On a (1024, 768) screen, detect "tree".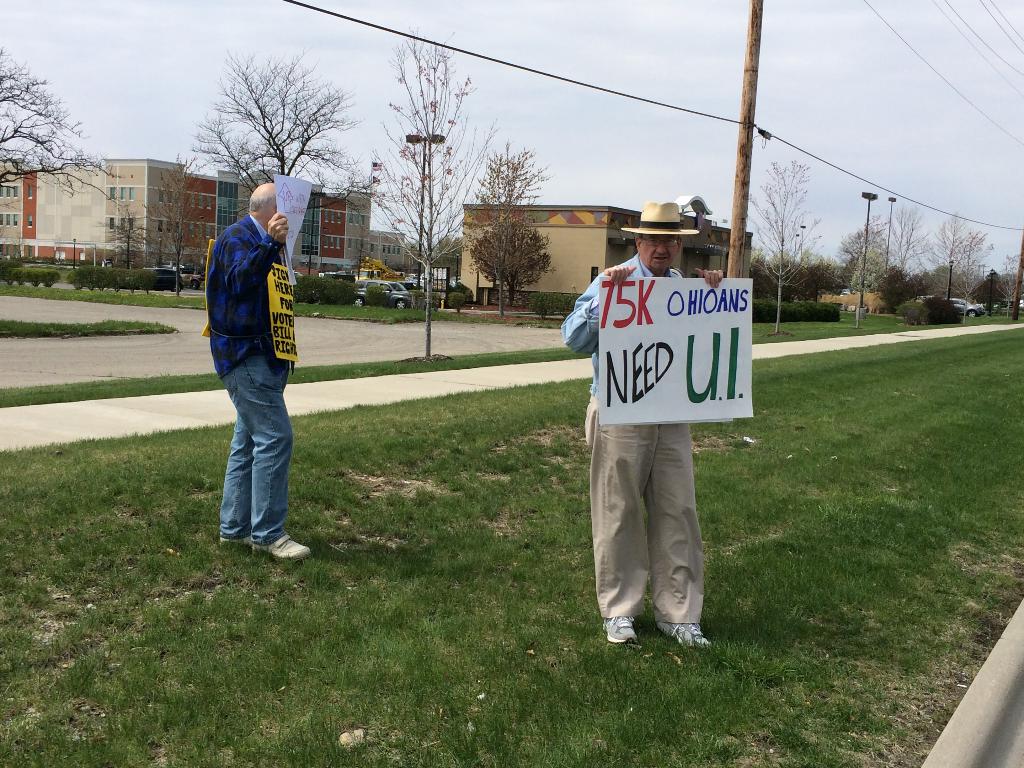
[462,218,550,316].
